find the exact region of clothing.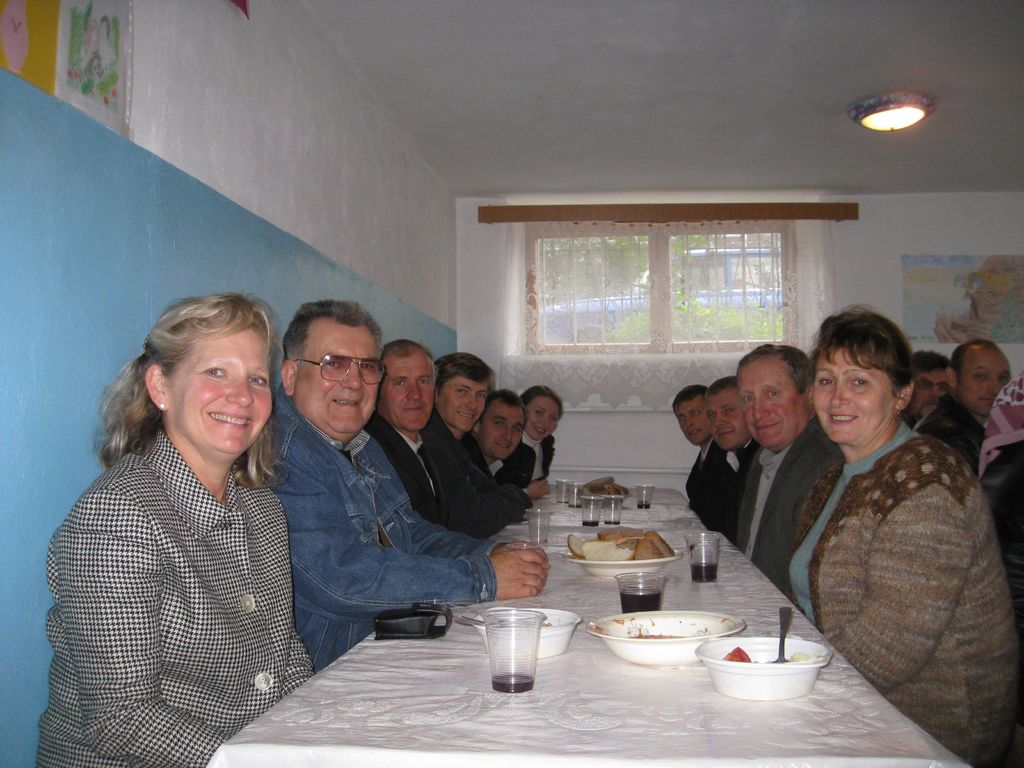
Exact region: <bbox>675, 434, 726, 505</bbox>.
